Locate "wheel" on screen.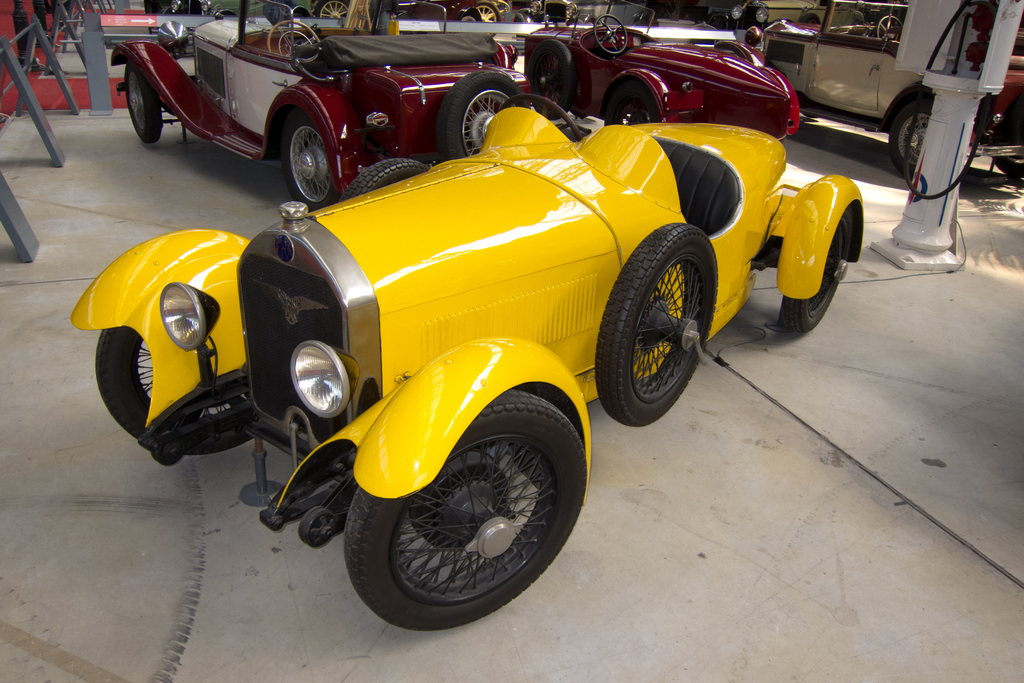
On screen at x1=339 y1=388 x2=586 y2=629.
